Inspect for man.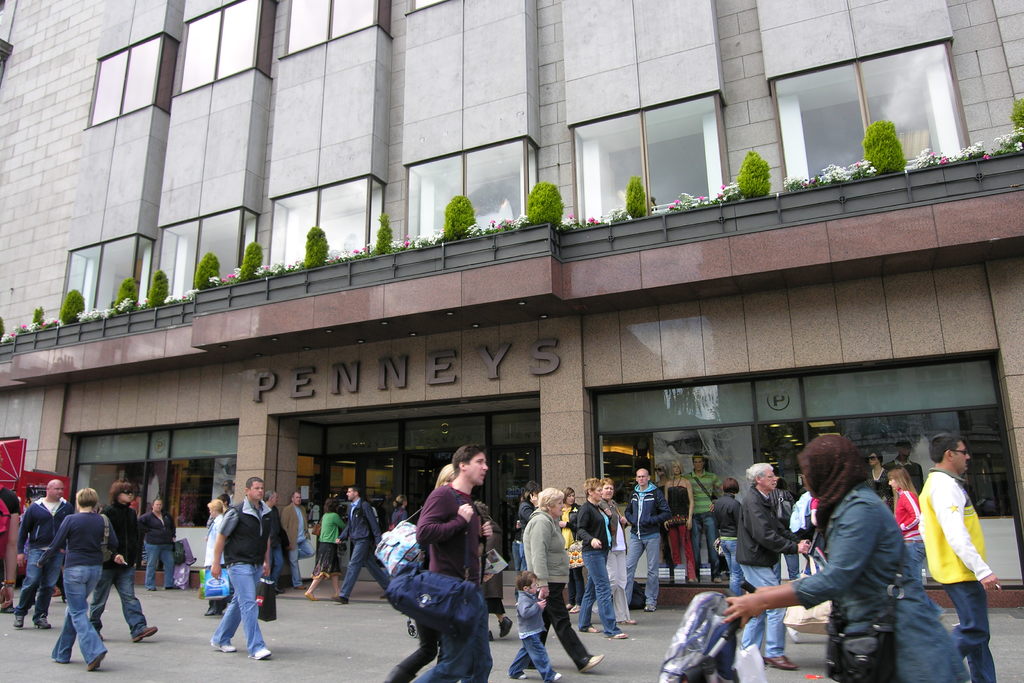
Inspection: bbox=[621, 470, 671, 613].
